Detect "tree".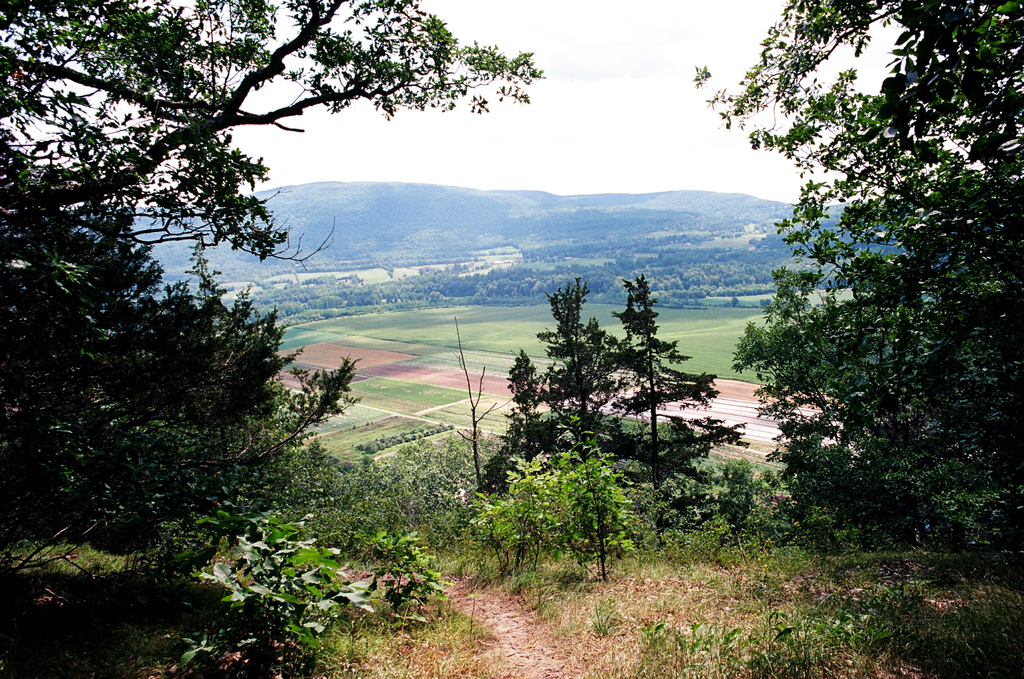
Detected at 0 0 547 579.
